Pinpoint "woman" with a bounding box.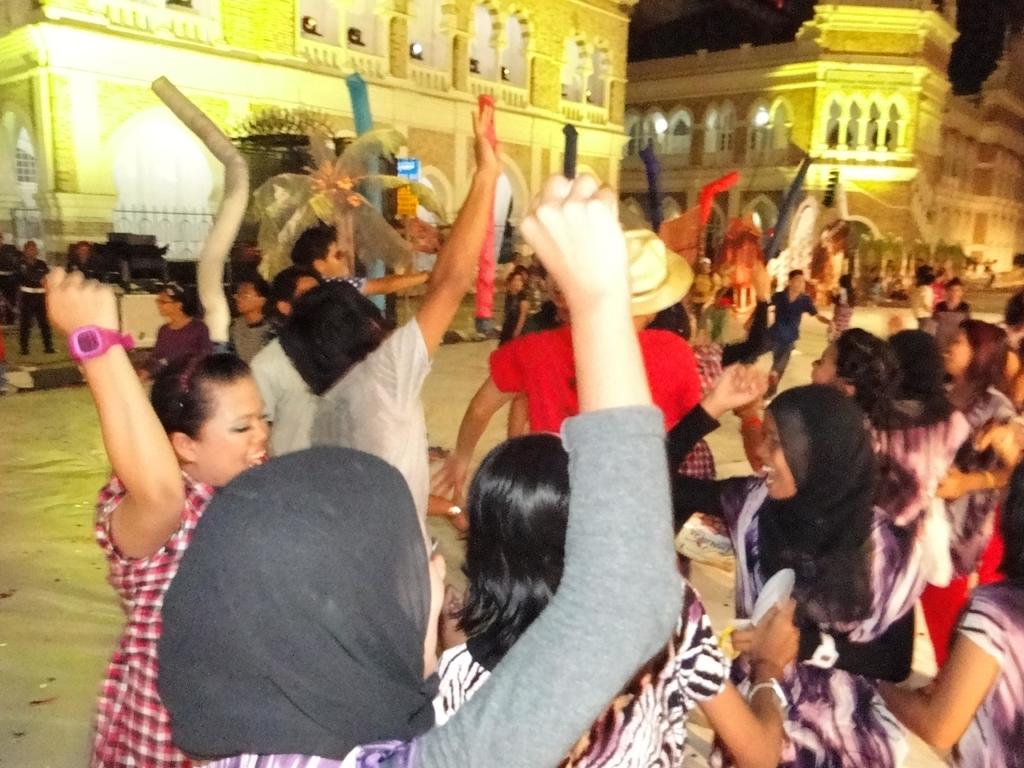
locate(875, 327, 1021, 664).
